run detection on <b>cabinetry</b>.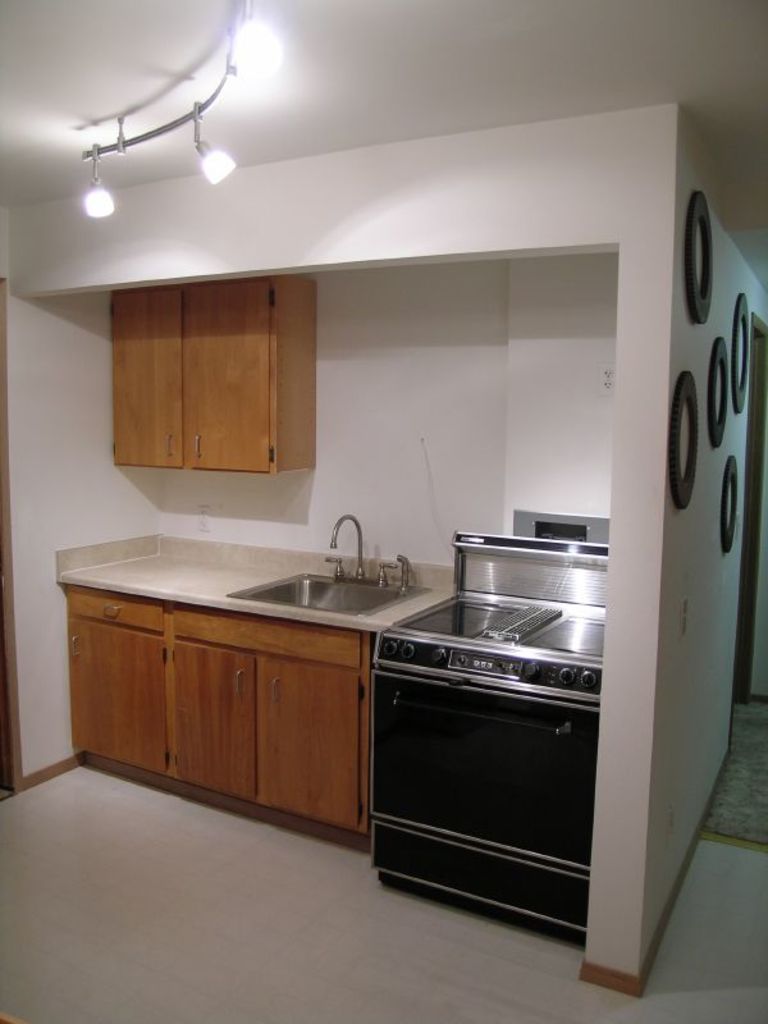
Result: BBox(371, 675, 598, 956).
